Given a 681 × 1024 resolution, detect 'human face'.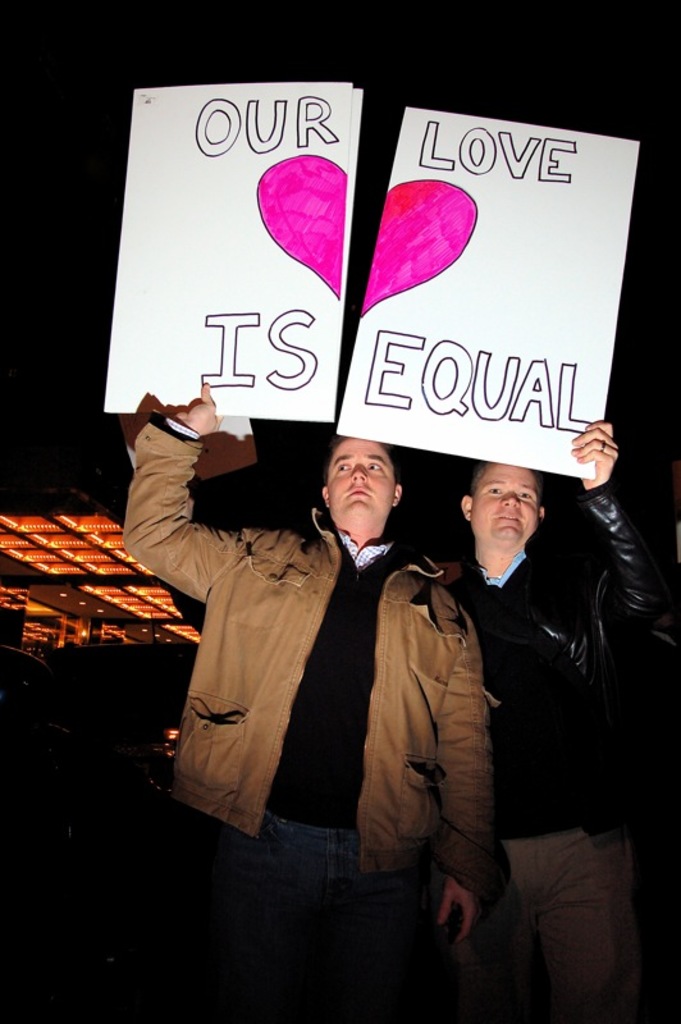
333:442:390:520.
